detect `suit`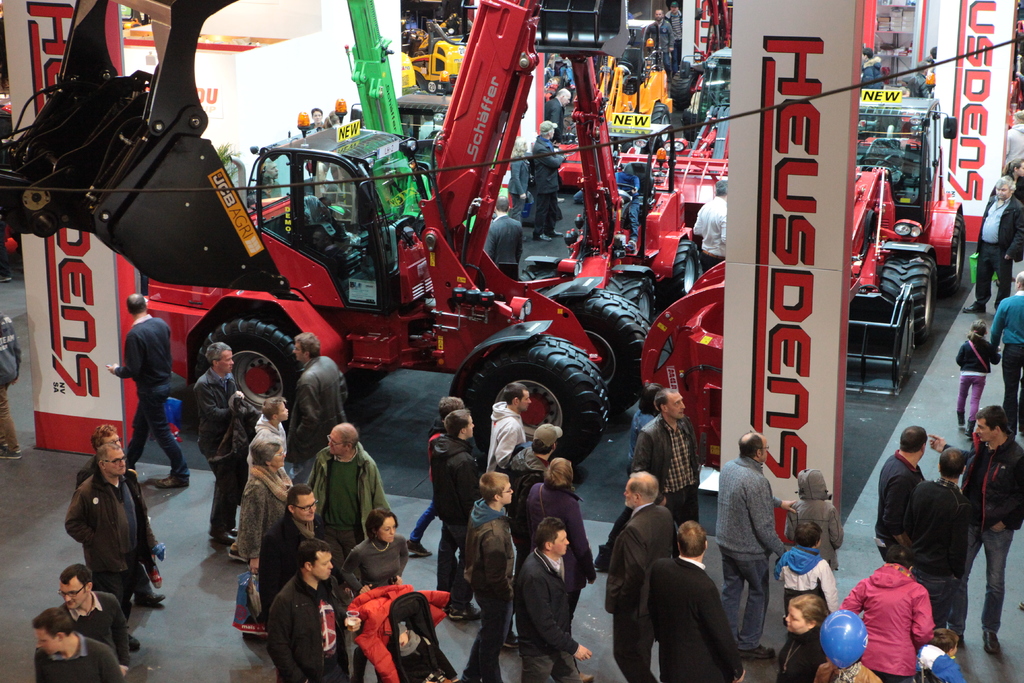
x1=508, y1=157, x2=530, y2=220
